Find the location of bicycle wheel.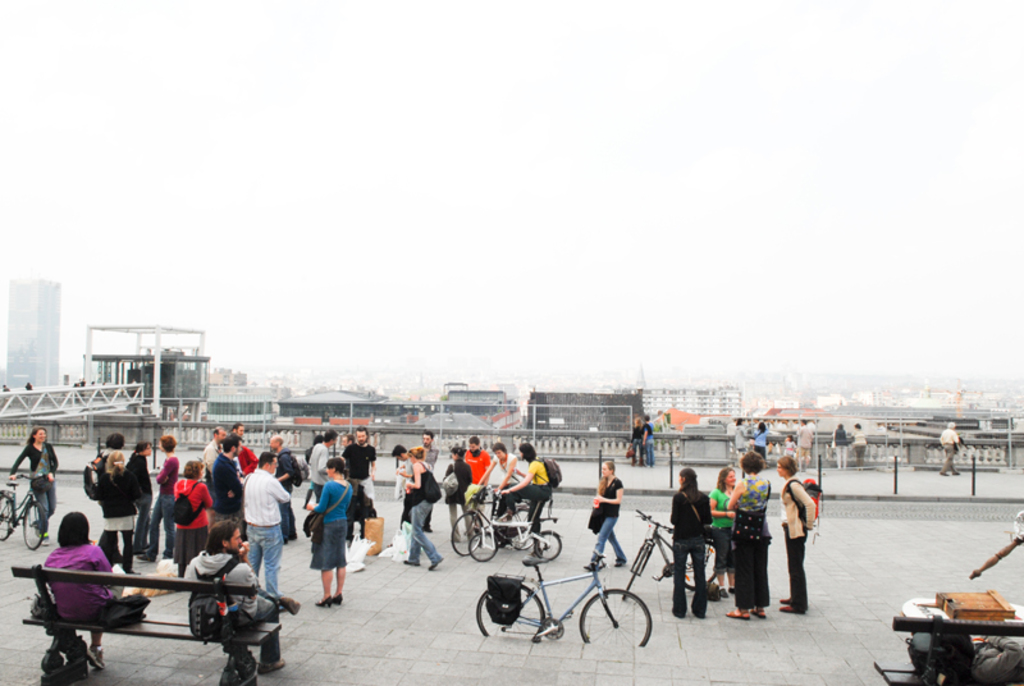
Location: rect(448, 509, 484, 558).
